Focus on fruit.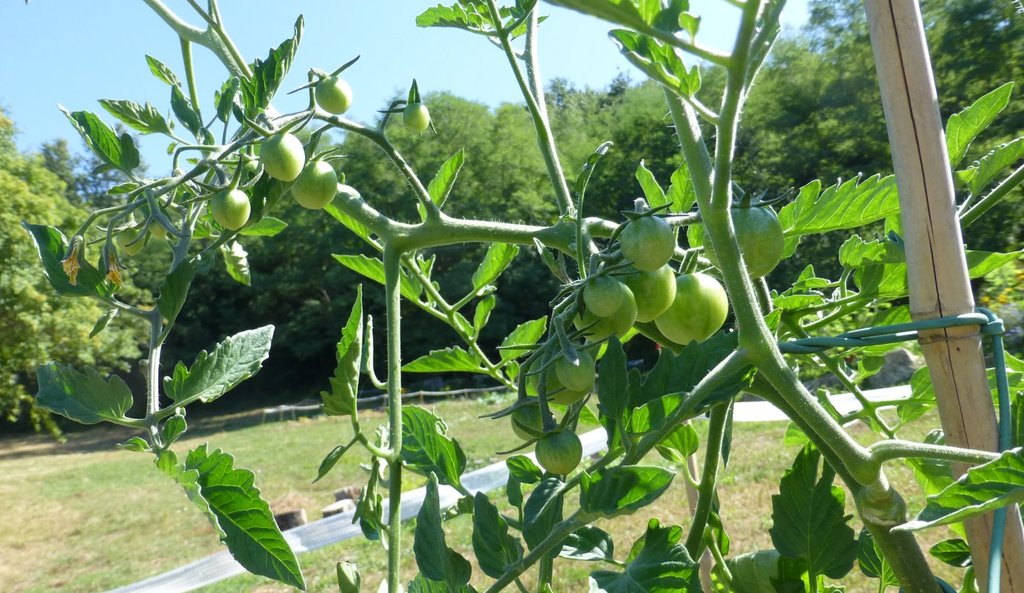
Focused at locate(289, 157, 337, 212).
